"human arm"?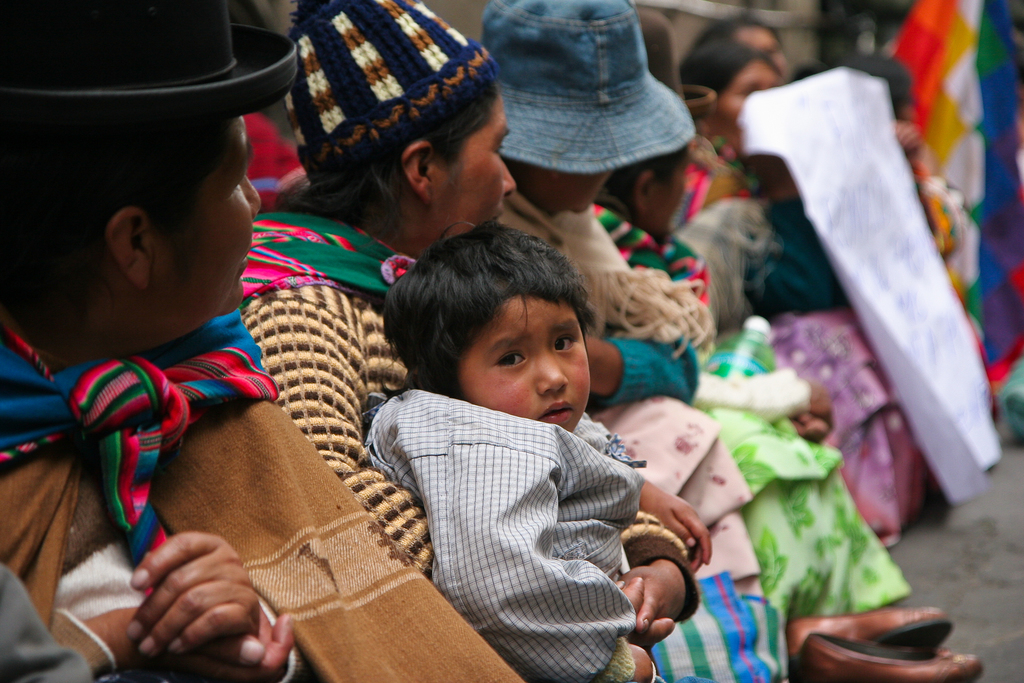
451/429/714/682
